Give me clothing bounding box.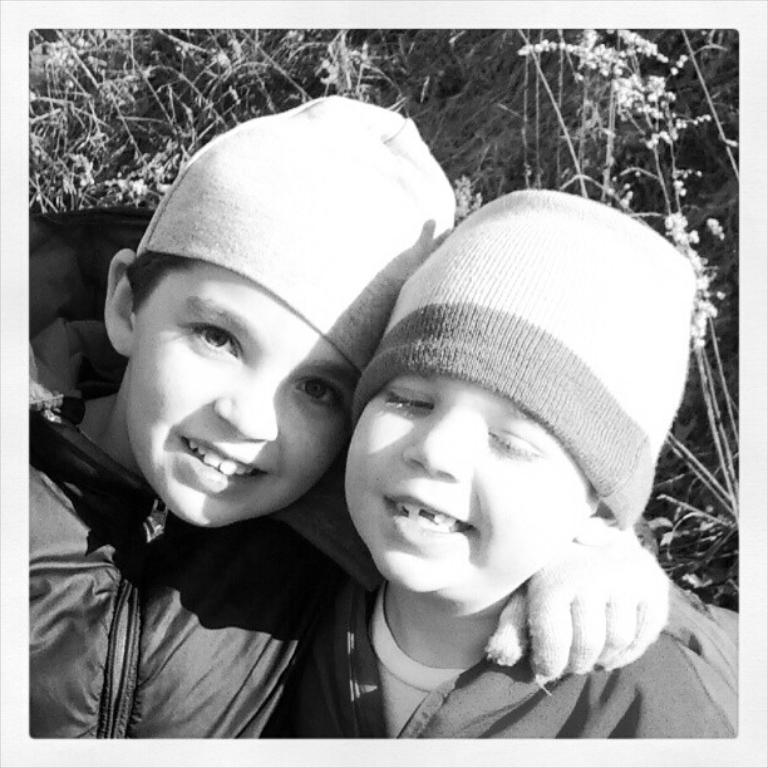
(24, 210, 375, 740).
